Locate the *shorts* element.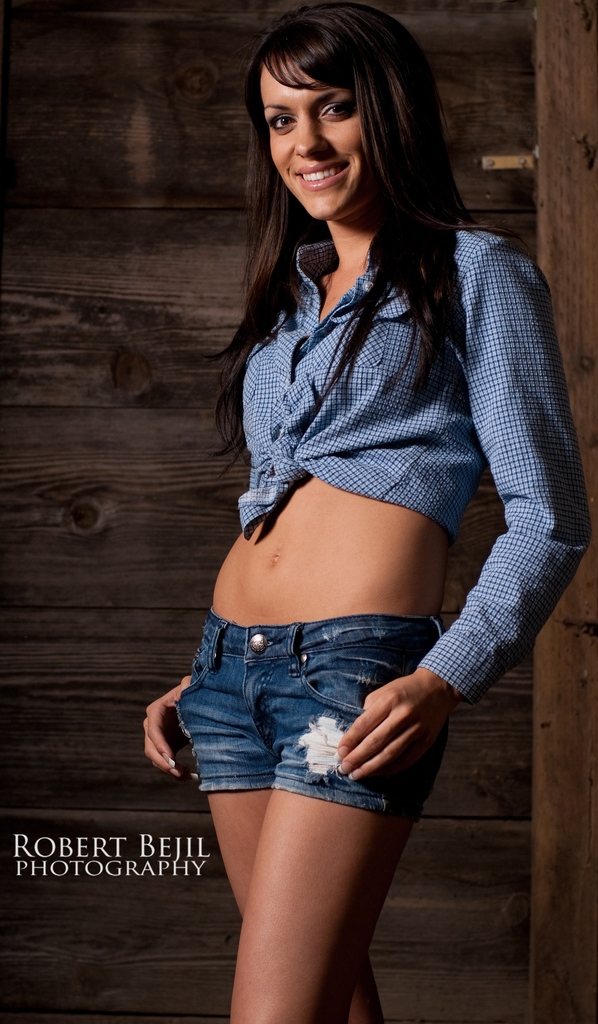
Element bbox: detection(158, 627, 441, 840).
